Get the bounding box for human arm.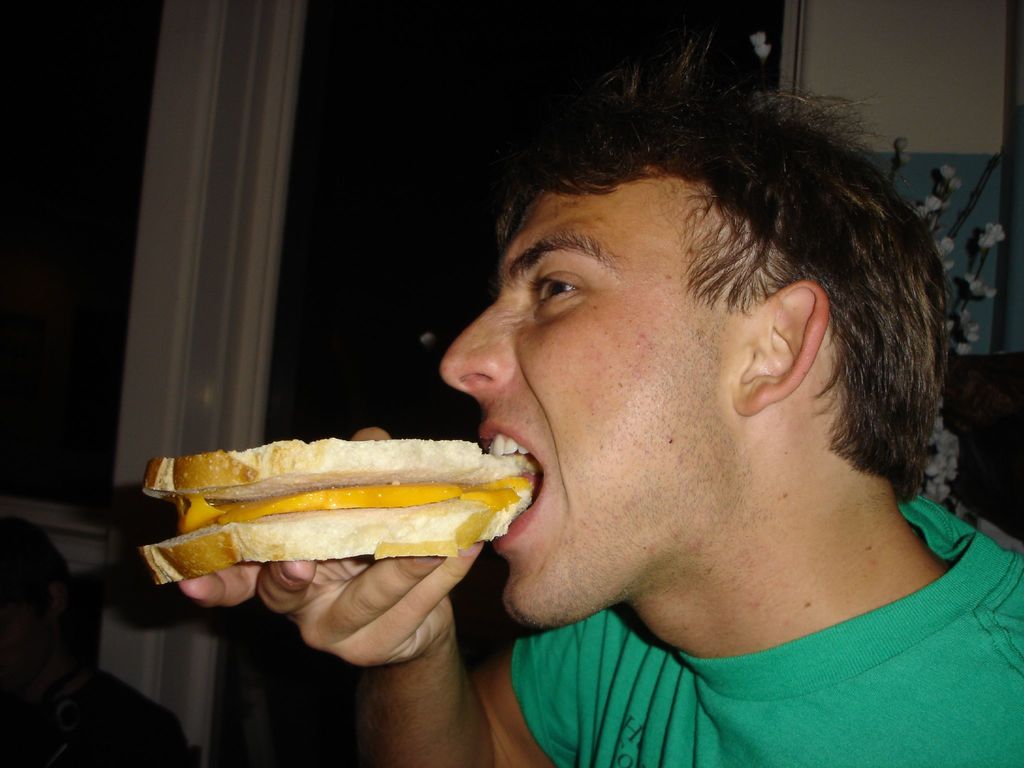
184:428:605:767.
